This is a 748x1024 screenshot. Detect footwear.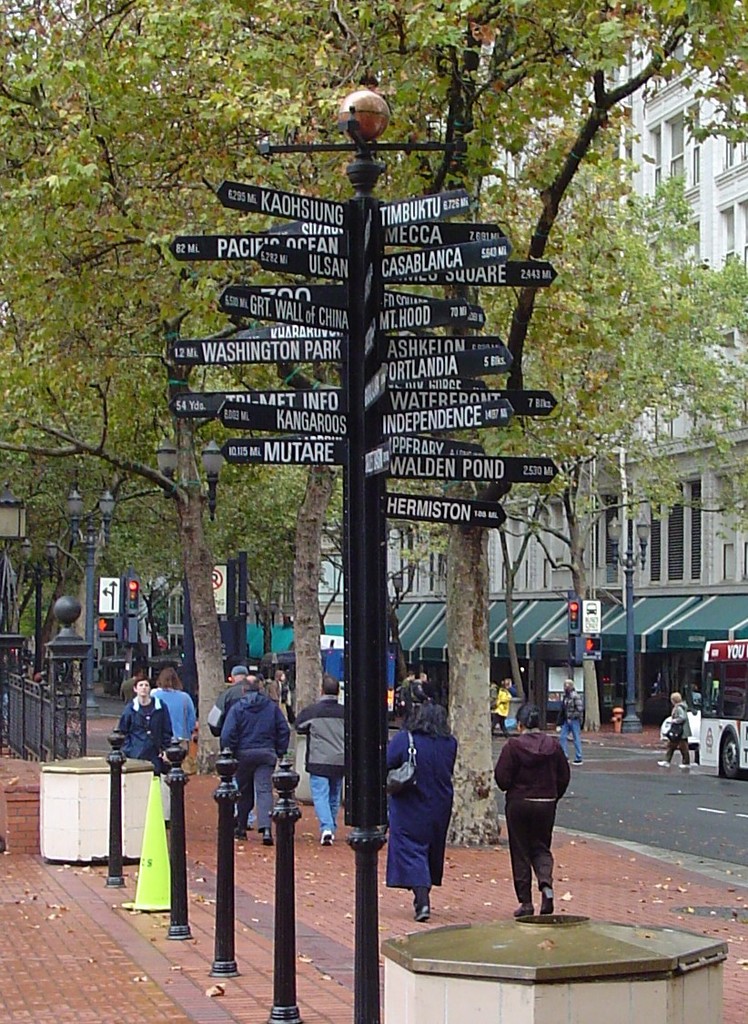
235, 823, 247, 841.
